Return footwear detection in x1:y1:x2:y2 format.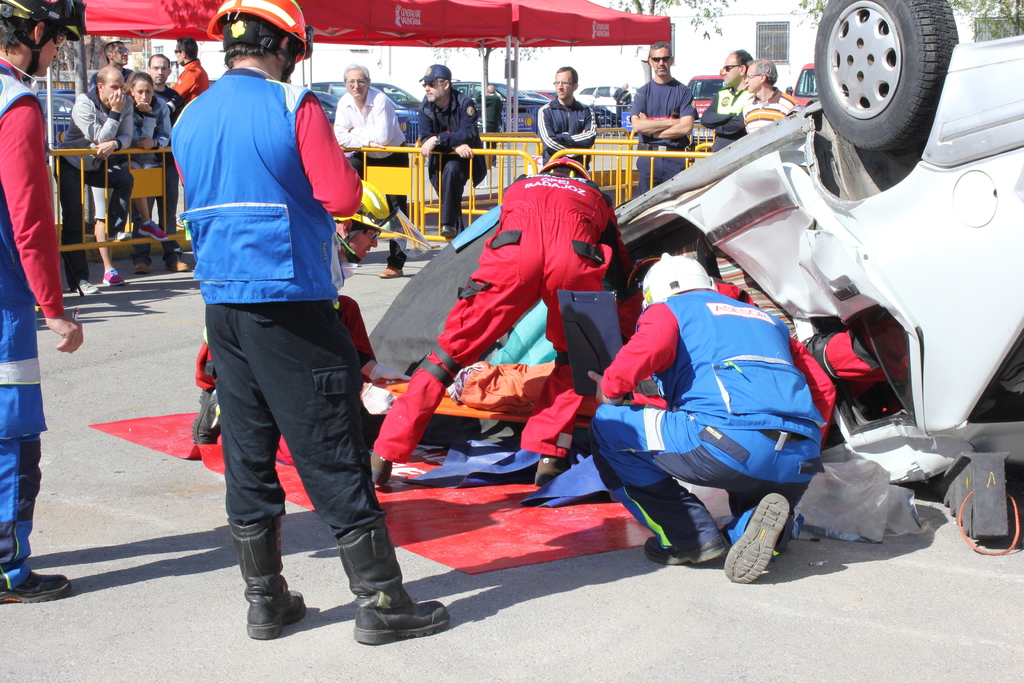
371:448:391:488.
